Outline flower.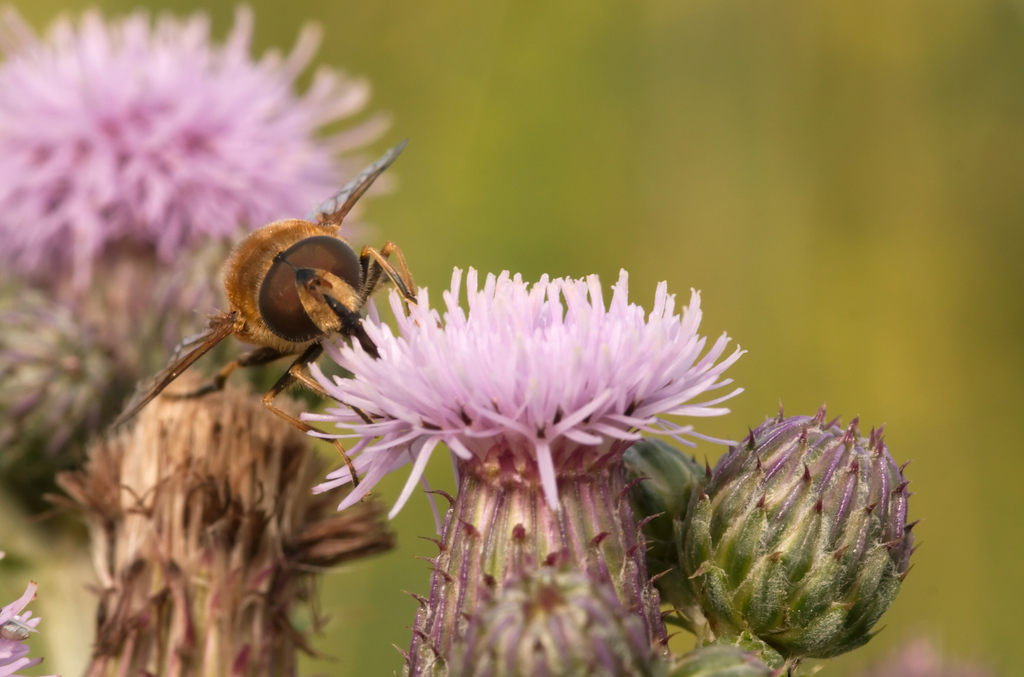
Outline: box(288, 267, 735, 543).
